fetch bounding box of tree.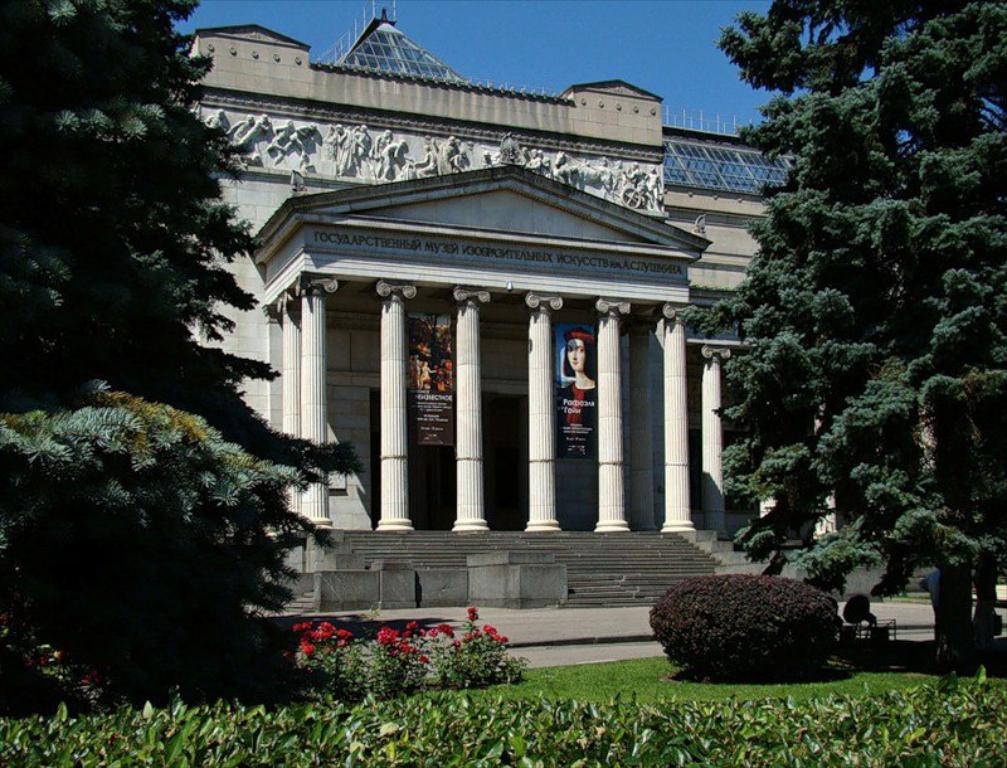
Bbox: (0, 0, 365, 719).
